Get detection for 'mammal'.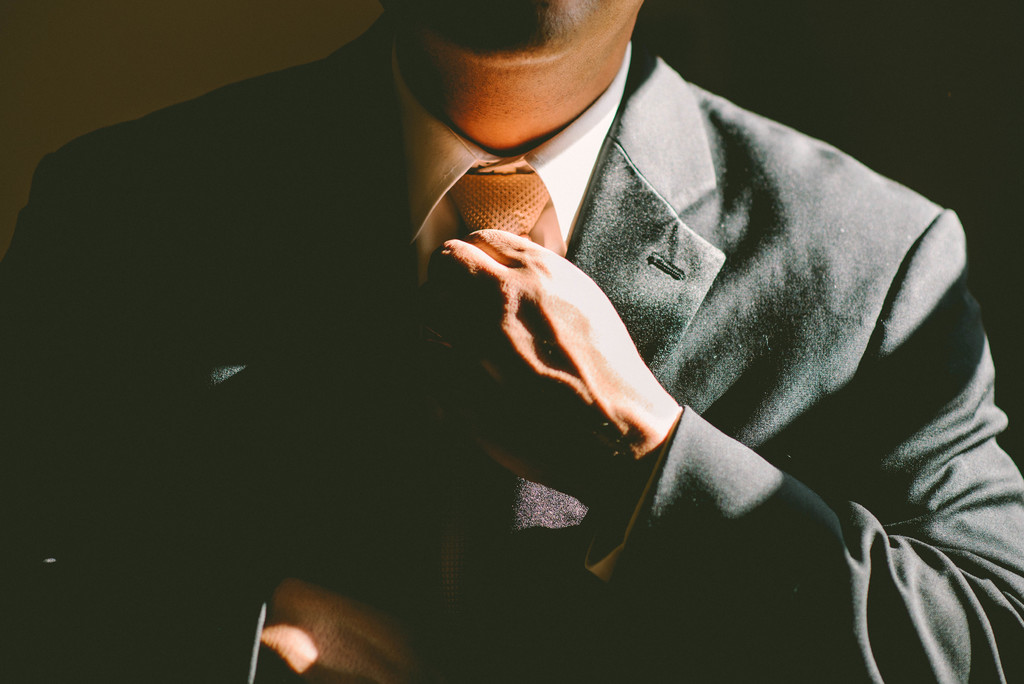
Detection: 1/0/1023/681.
